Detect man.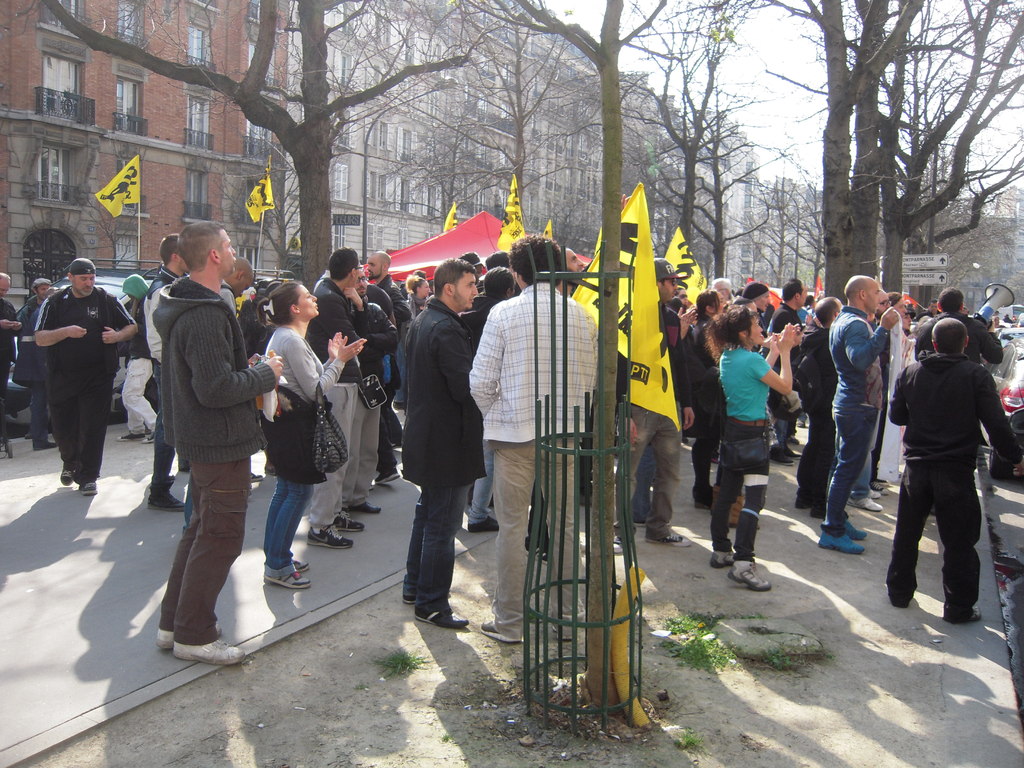
Detected at [33,260,139,494].
